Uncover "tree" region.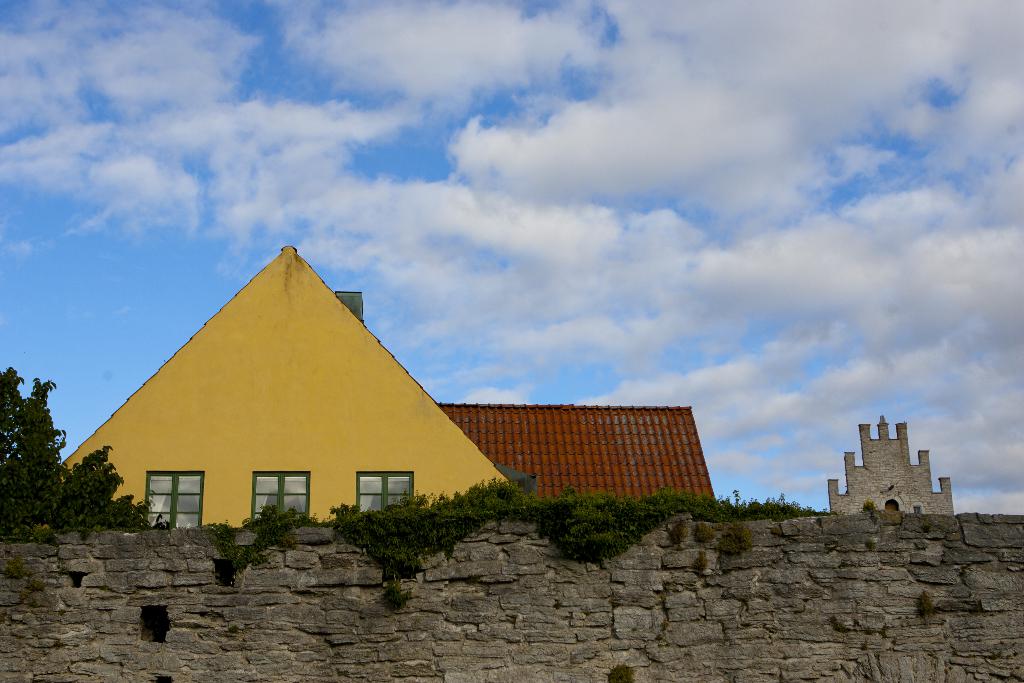
Uncovered: 0:364:159:539.
